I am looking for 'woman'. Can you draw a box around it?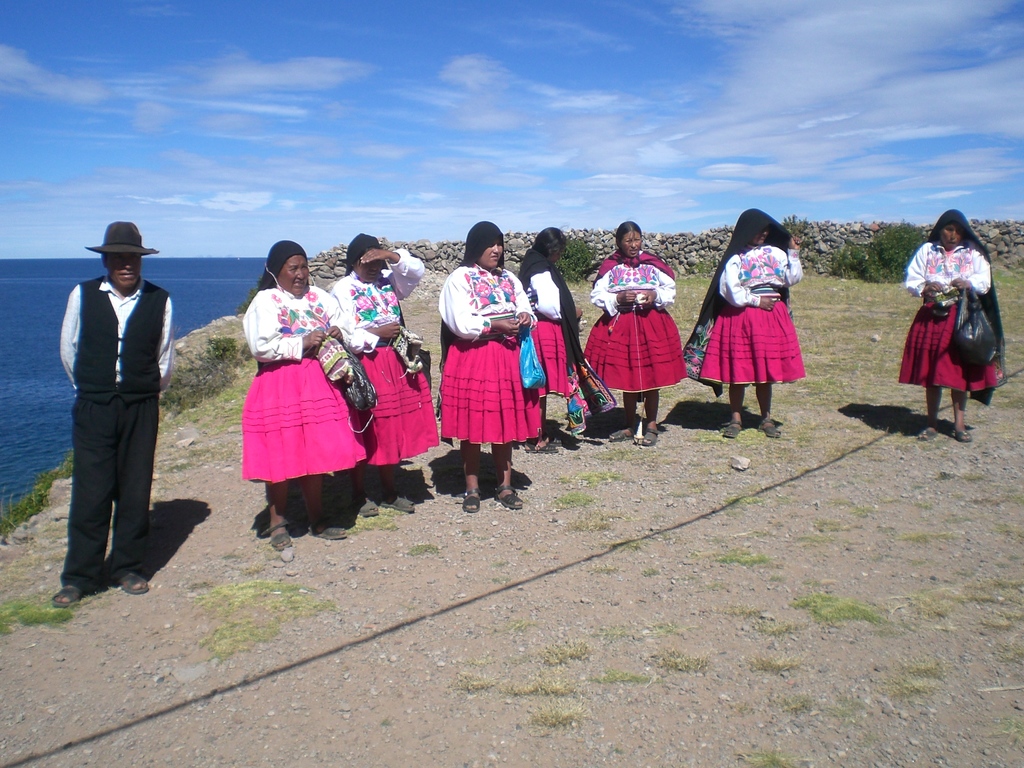
Sure, the bounding box is left=232, top=249, right=375, bottom=549.
